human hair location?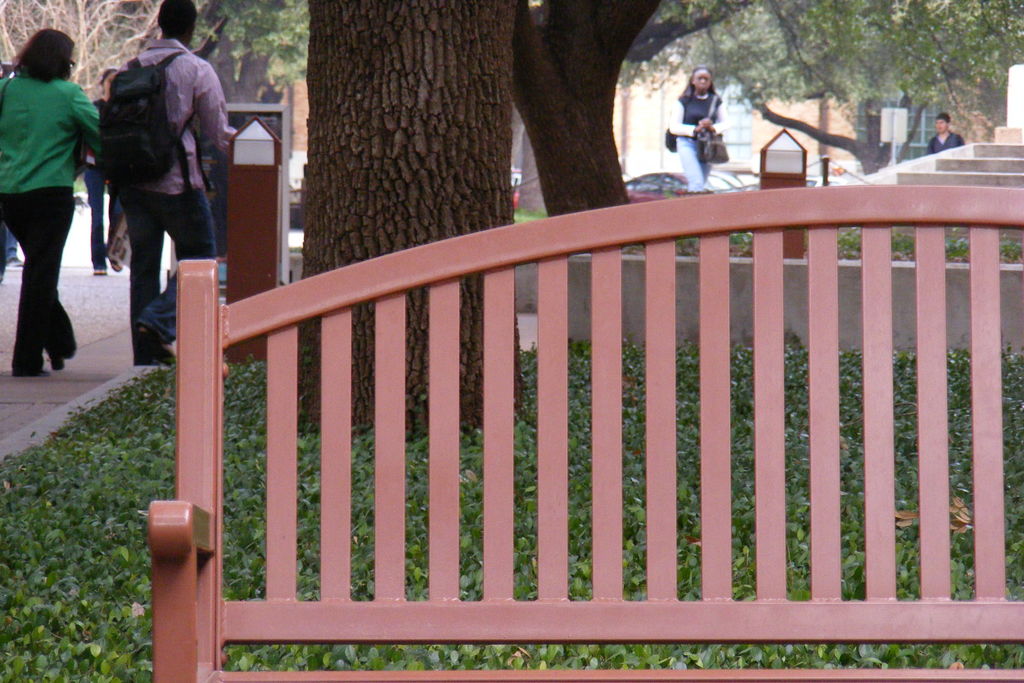
(left=155, top=0, right=197, bottom=38)
